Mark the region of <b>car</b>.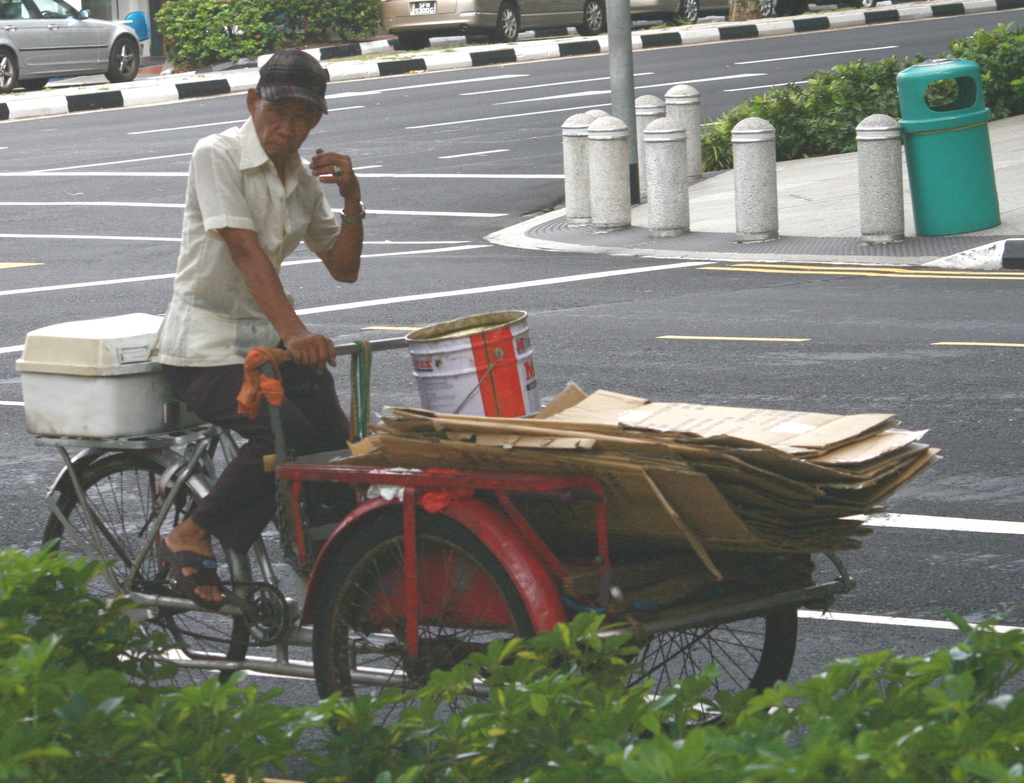
Region: (7,0,150,71).
